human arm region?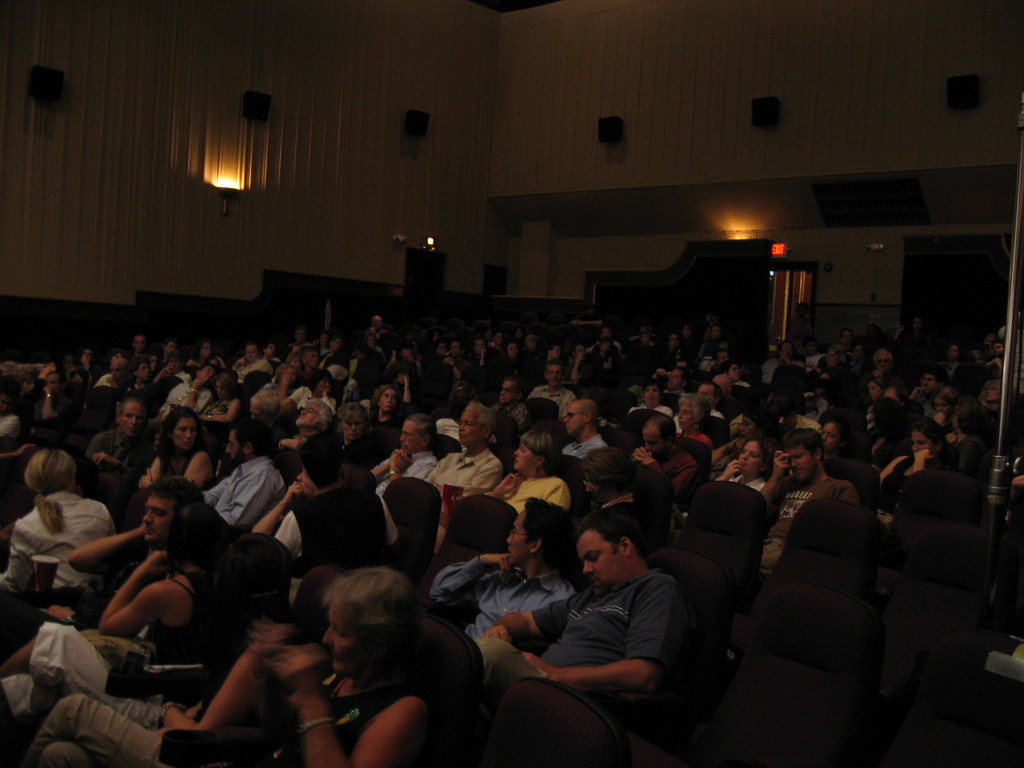
(4,516,14,545)
